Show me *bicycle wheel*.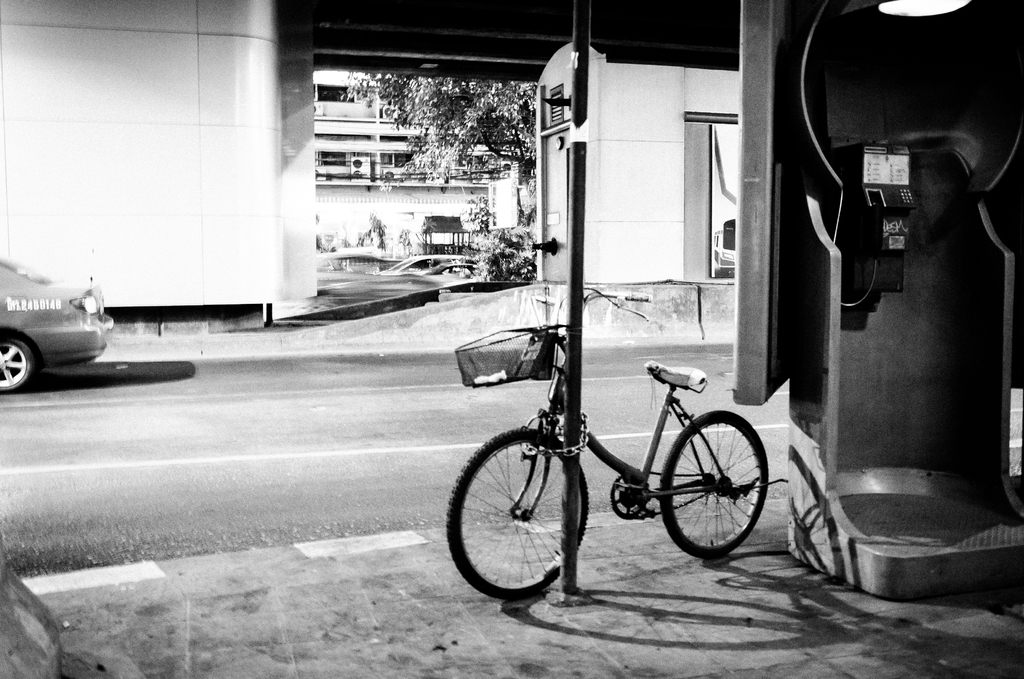
*bicycle wheel* is here: 656 404 770 580.
